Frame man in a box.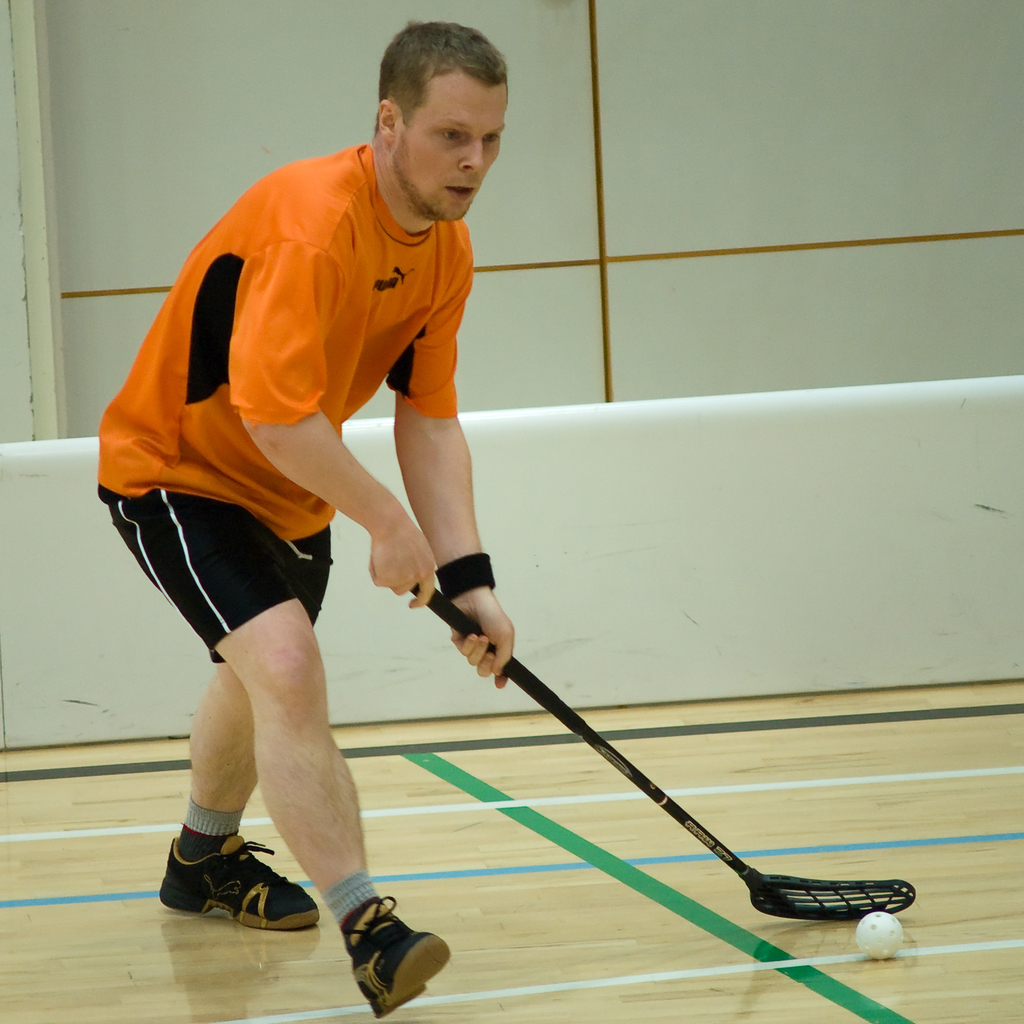
89, 66, 516, 936.
